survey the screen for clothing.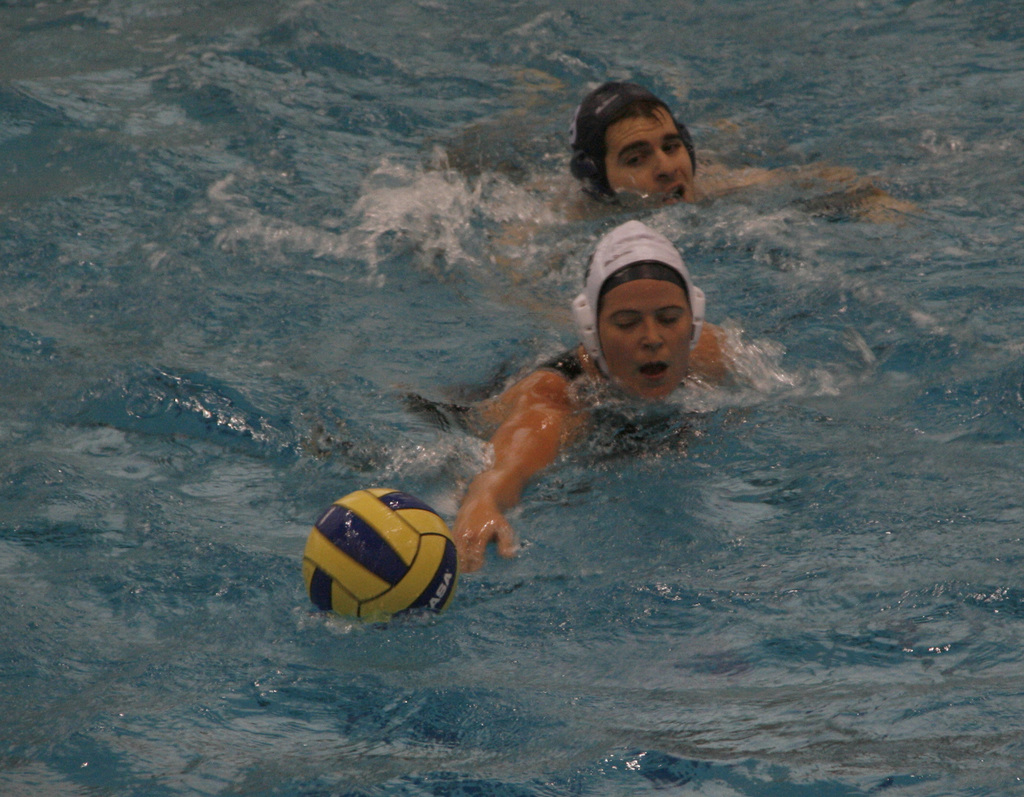
Survey found: BBox(404, 344, 675, 461).
